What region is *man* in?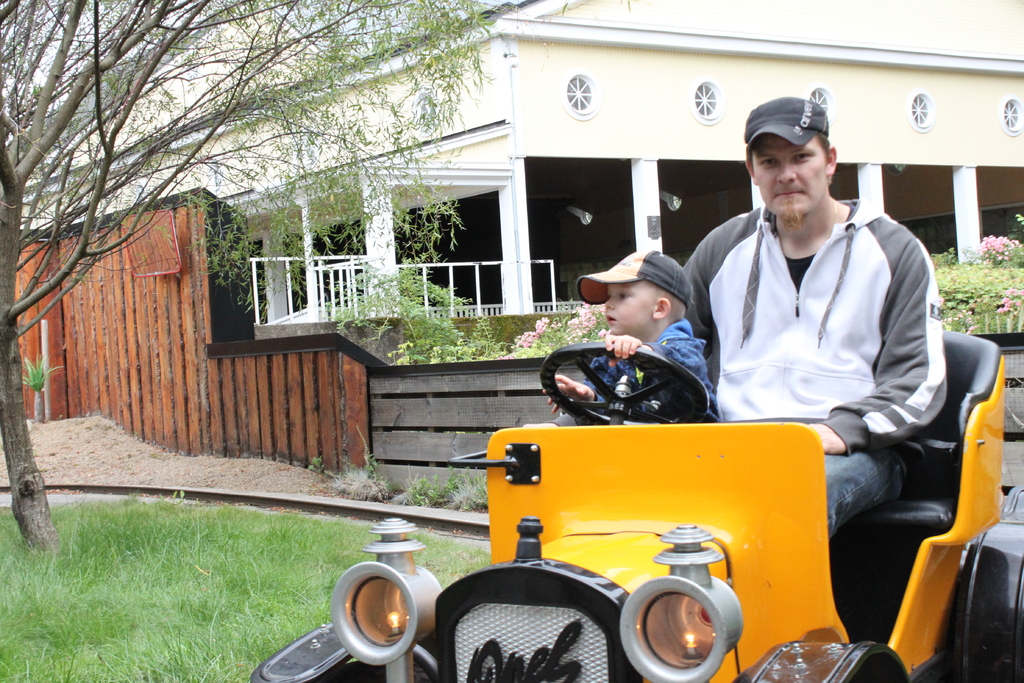
[672, 106, 973, 597].
